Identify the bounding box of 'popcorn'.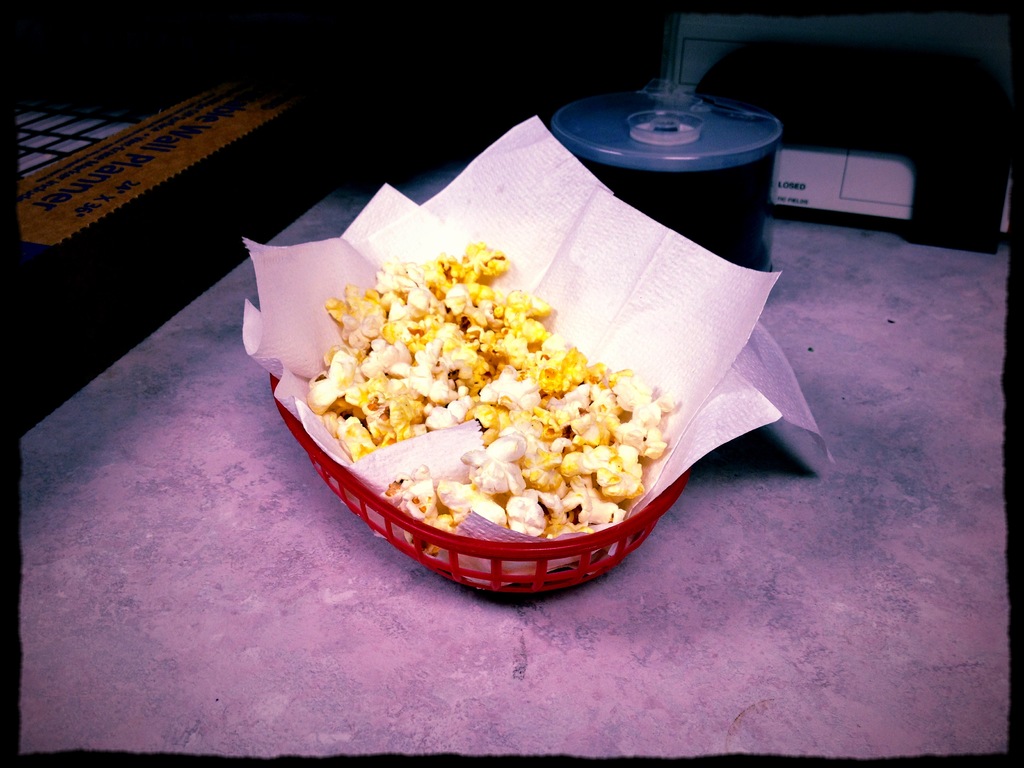
BBox(311, 239, 676, 555).
